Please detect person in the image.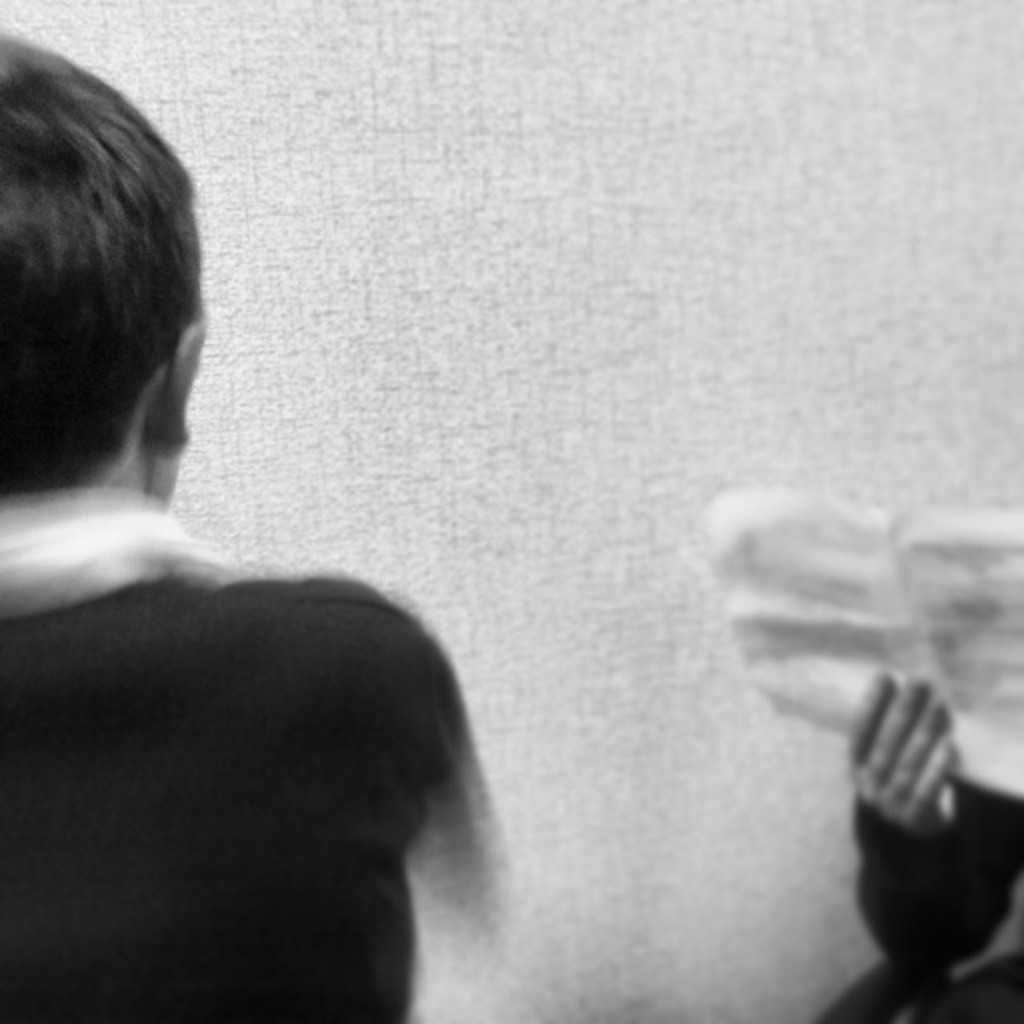
(left=848, top=670, right=1022, bottom=1022).
